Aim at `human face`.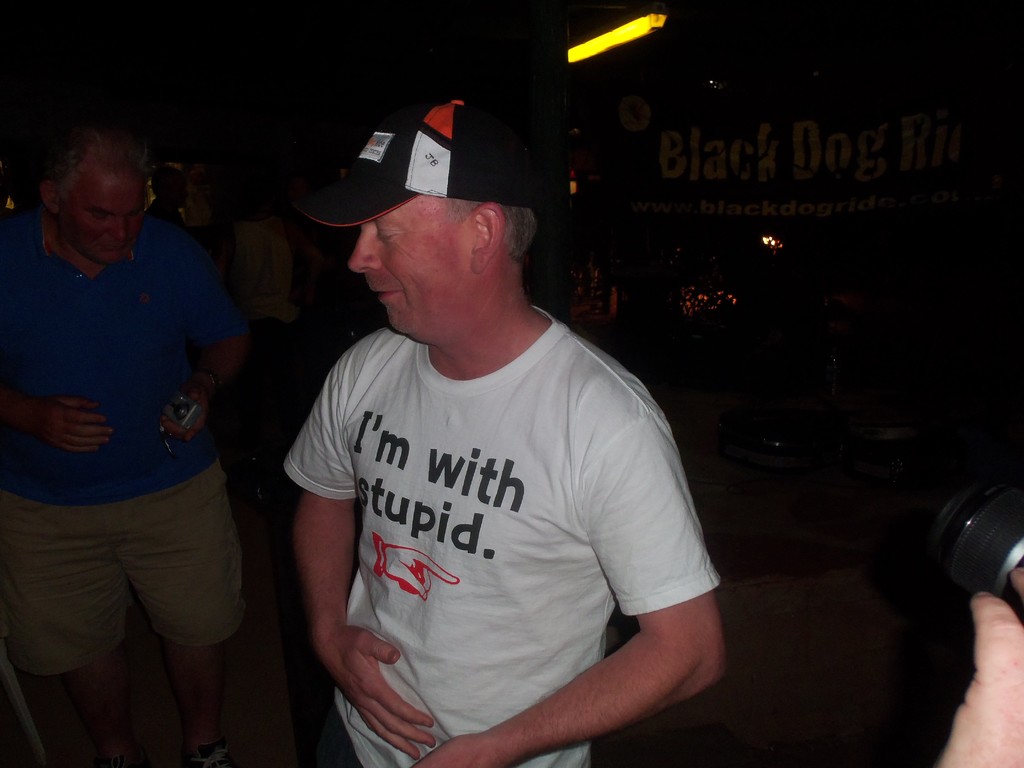
Aimed at 72/164/141/264.
